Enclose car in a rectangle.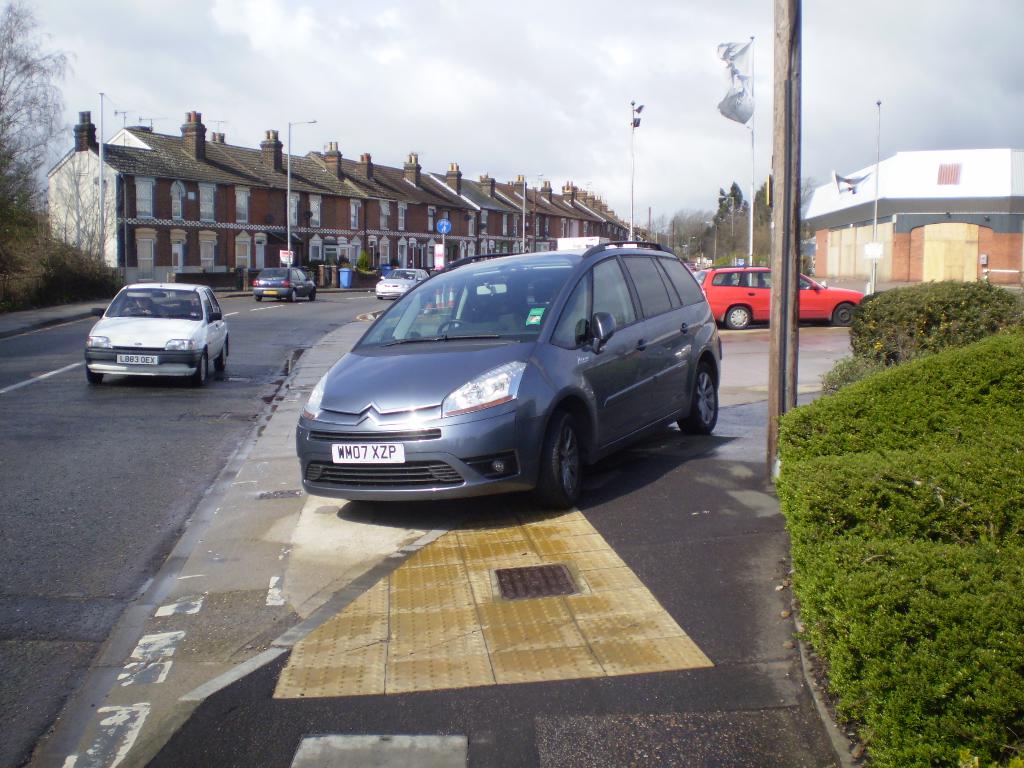
{"x1": 86, "y1": 282, "x2": 233, "y2": 379}.
